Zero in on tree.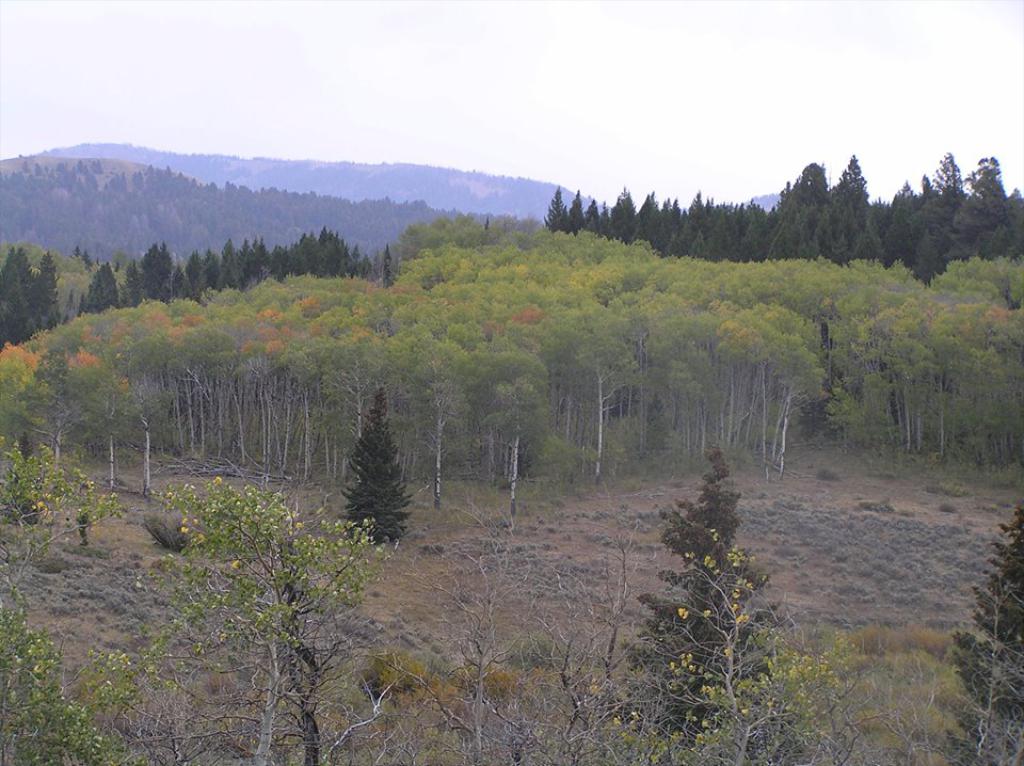
Zeroed in: (left=330, top=387, right=421, bottom=560).
